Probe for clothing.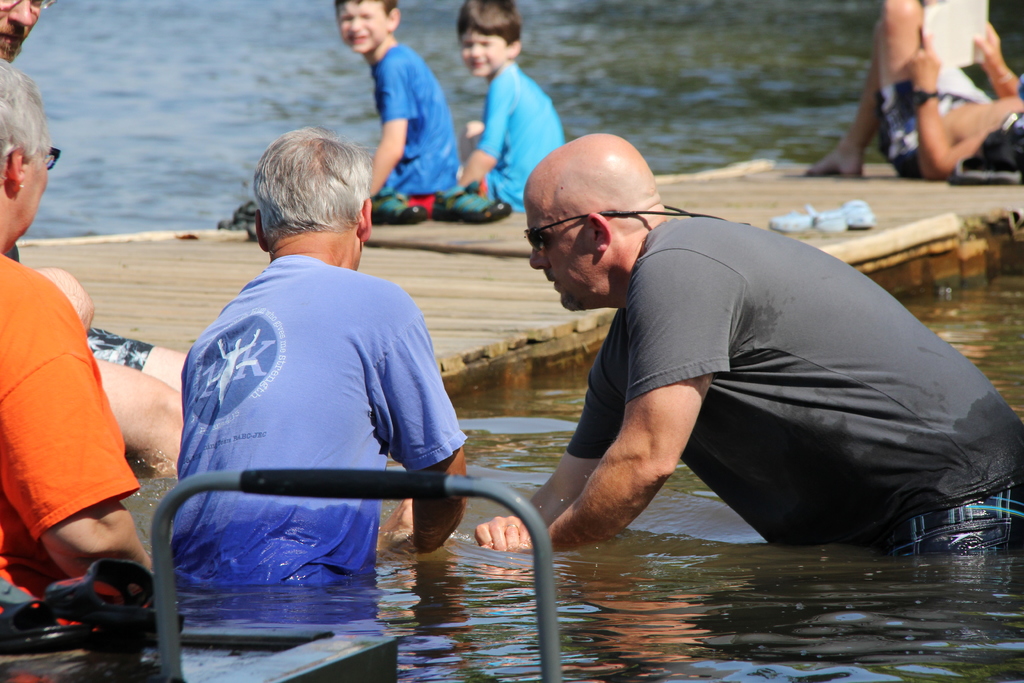
Probe result: (left=0, top=252, right=141, bottom=625).
